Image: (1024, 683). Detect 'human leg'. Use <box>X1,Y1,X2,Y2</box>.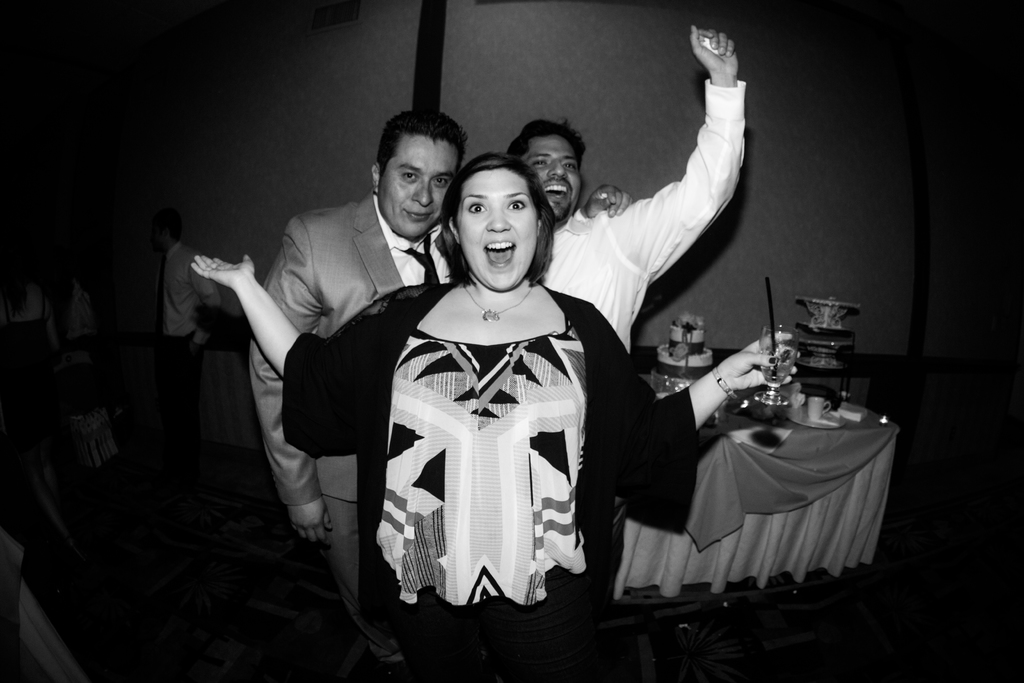
<box>313,456,405,662</box>.
